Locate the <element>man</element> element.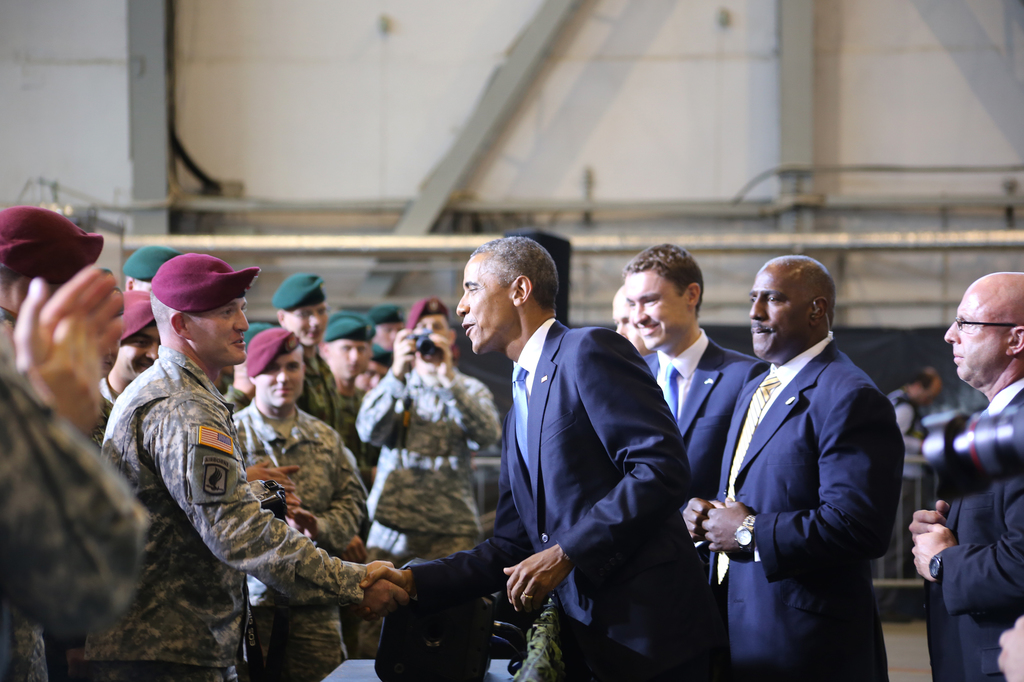
Element bbox: [left=693, top=236, right=918, bottom=677].
